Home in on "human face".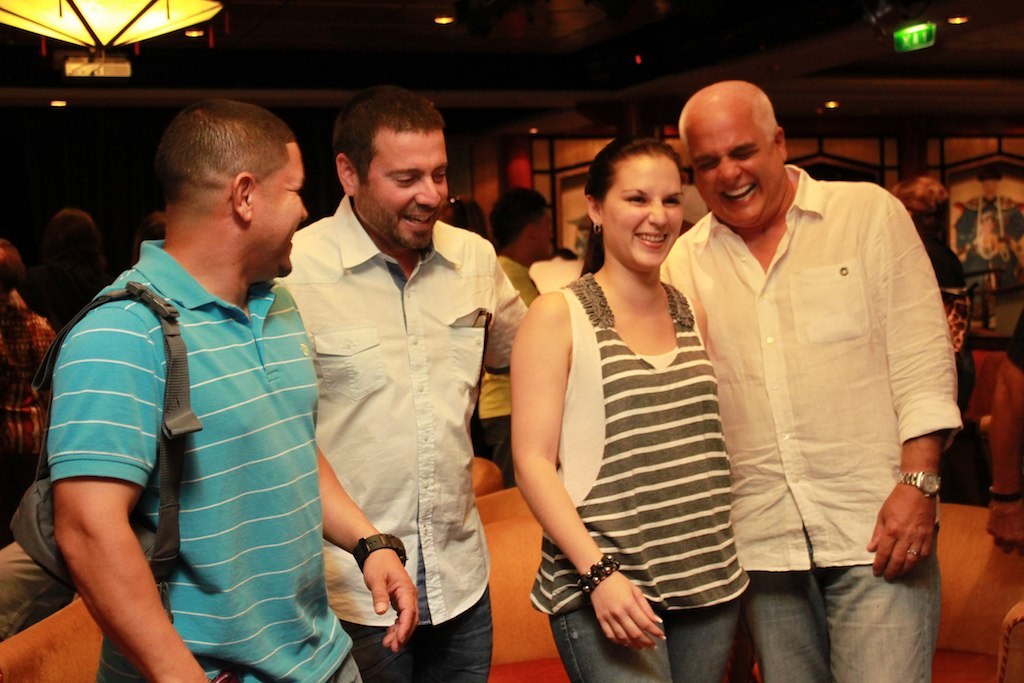
Homed in at 360:137:452:256.
